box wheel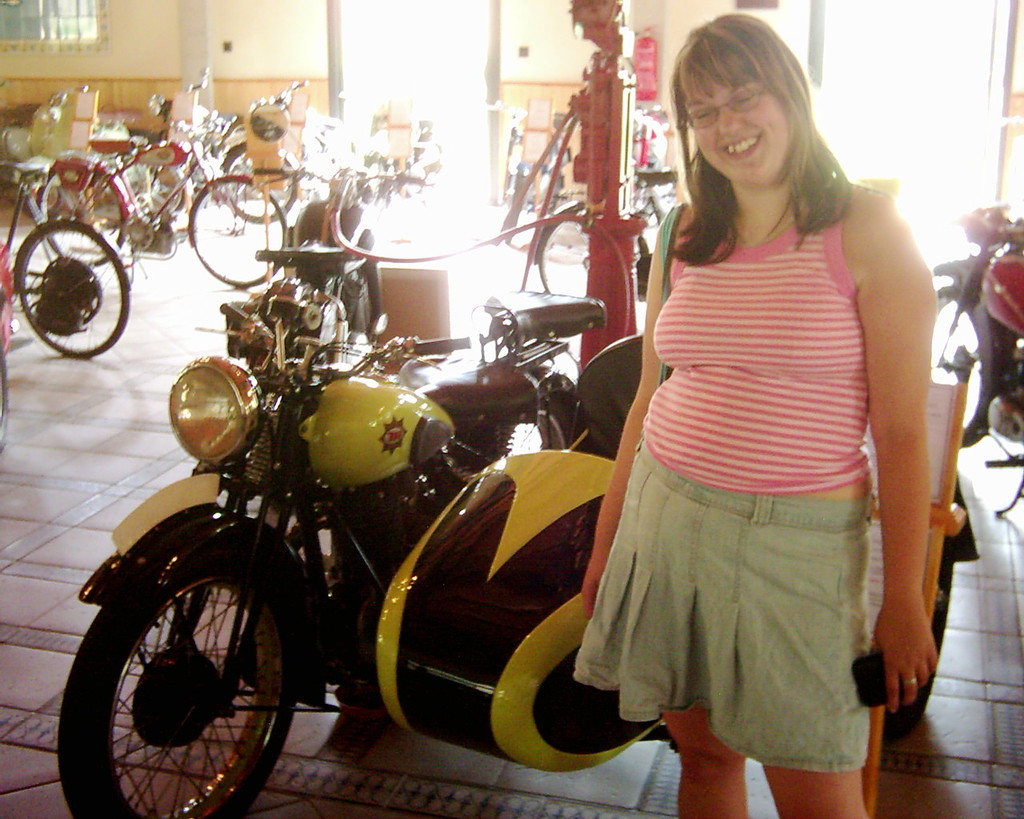
region(59, 557, 300, 818)
